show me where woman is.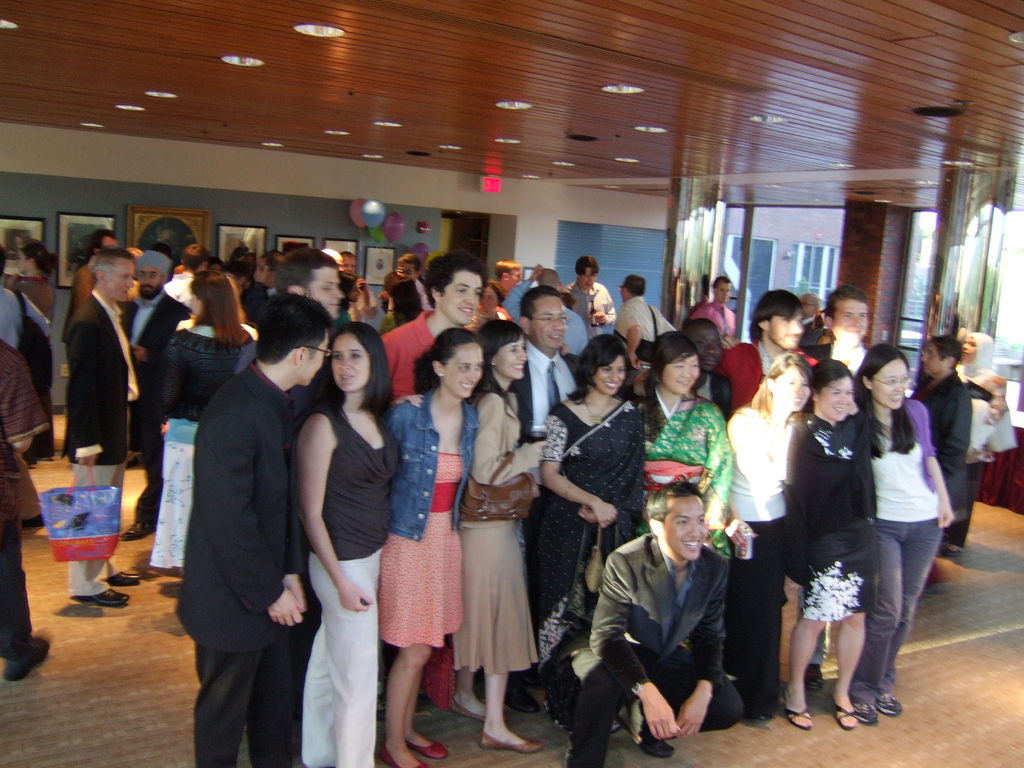
woman is at (939, 331, 1004, 563).
